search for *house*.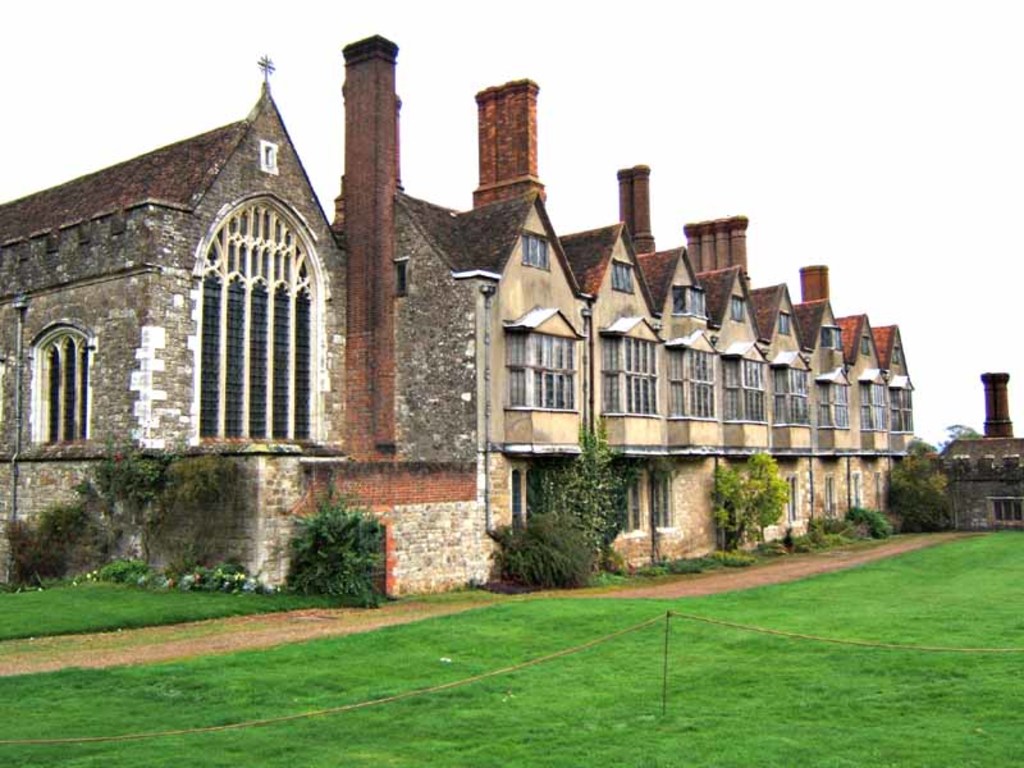
Found at pyautogui.locateOnScreen(0, 33, 916, 604).
